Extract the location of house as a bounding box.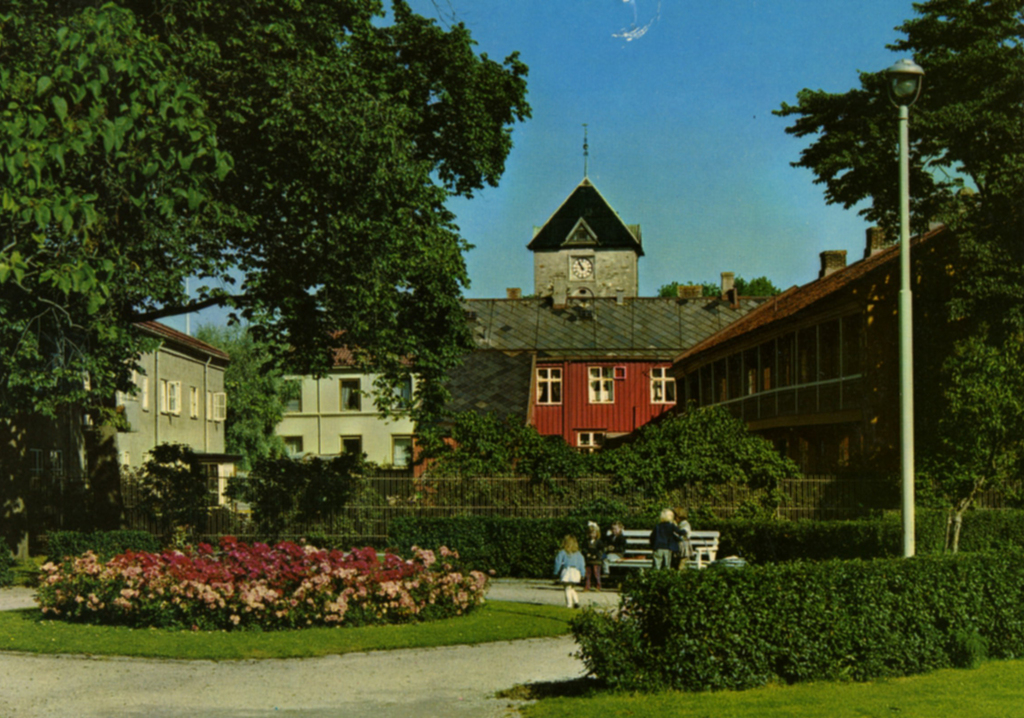
bbox=[670, 194, 1012, 498].
